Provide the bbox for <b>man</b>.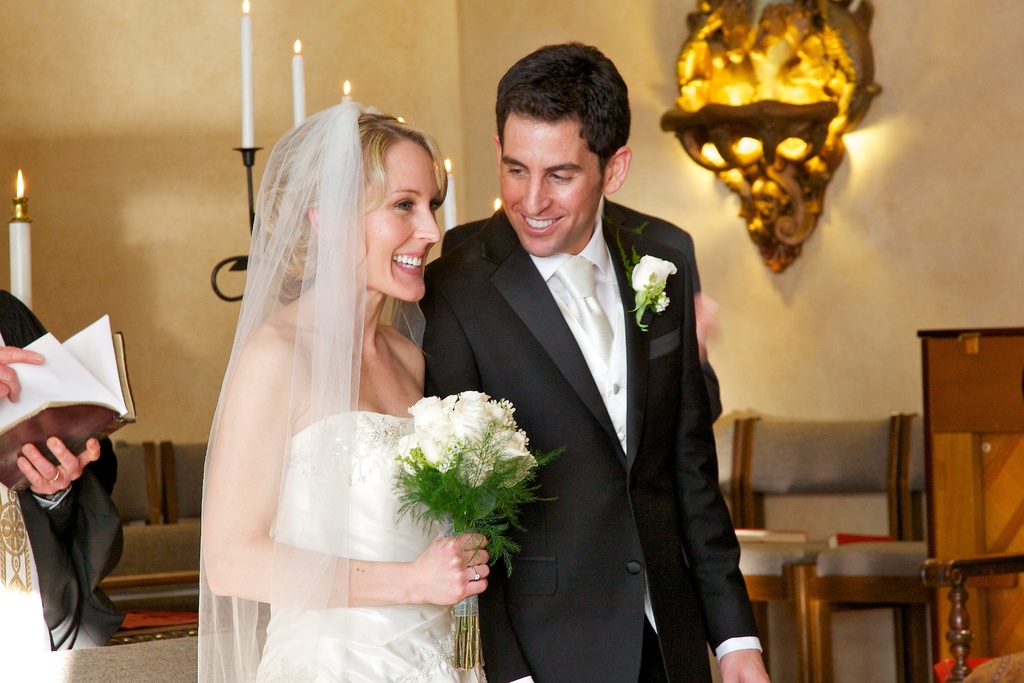
Rect(0, 286, 124, 650).
